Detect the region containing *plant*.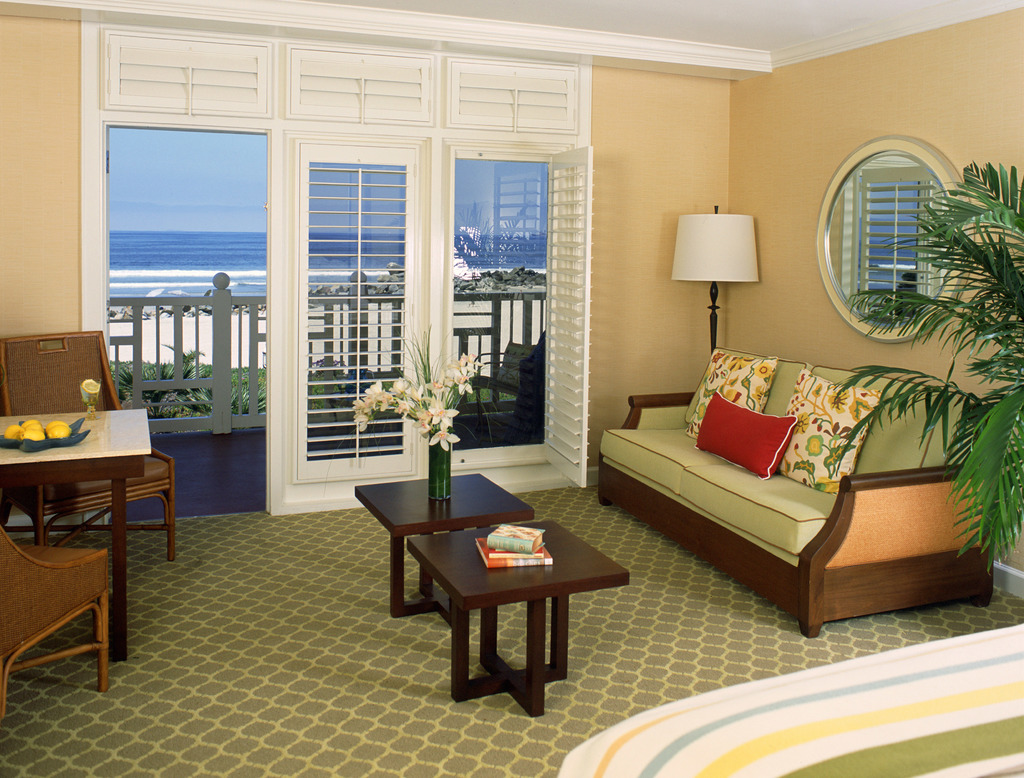
(827,159,1023,573).
